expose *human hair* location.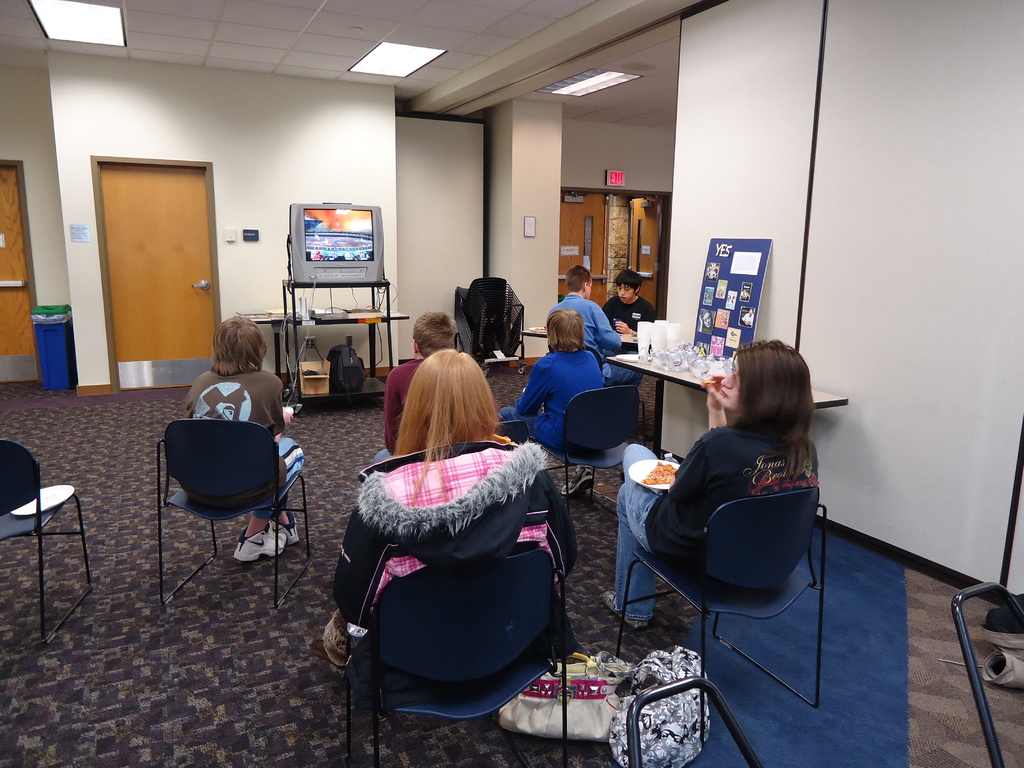
Exposed at (left=209, top=318, right=269, bottom=381).
